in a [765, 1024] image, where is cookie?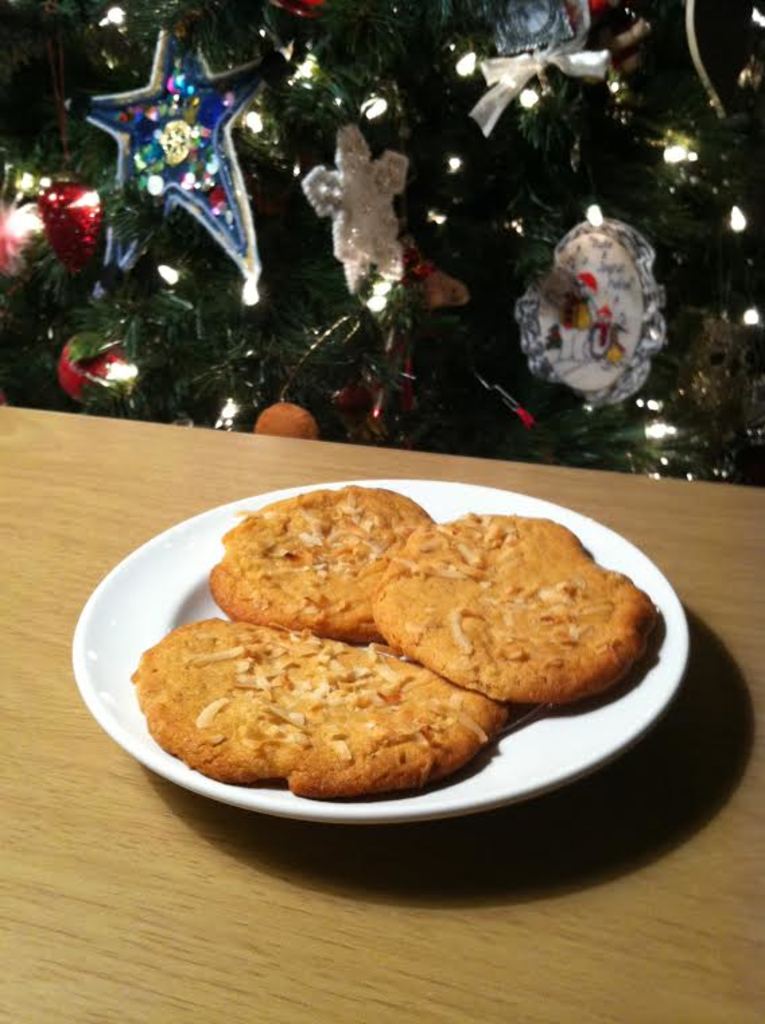
[x1=132, y1=618, x2=330, y2=788].
